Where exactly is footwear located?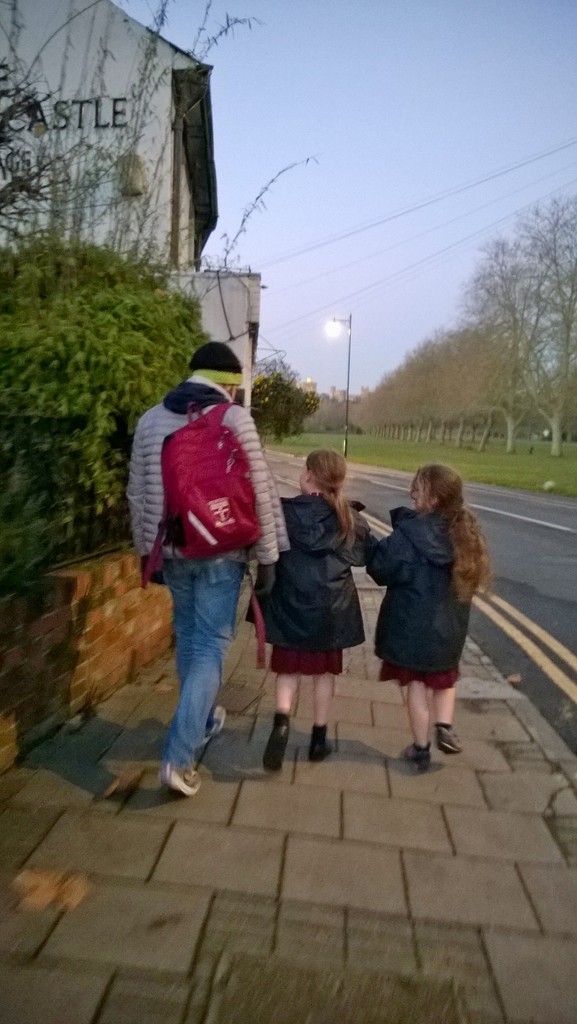
Its bounding box is {"x1": 312, "y1": 740, "x2": 342, "y2": 764}.
